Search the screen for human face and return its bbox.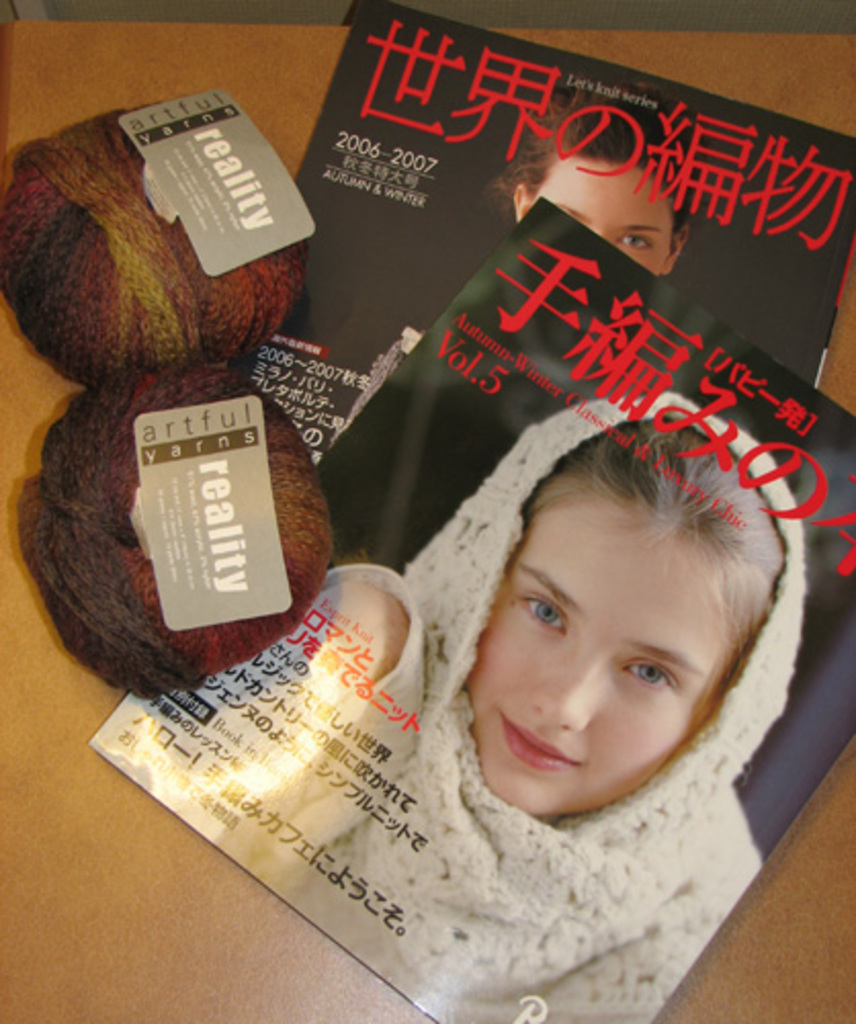
Found: <box>461,461,770,823</box>.
